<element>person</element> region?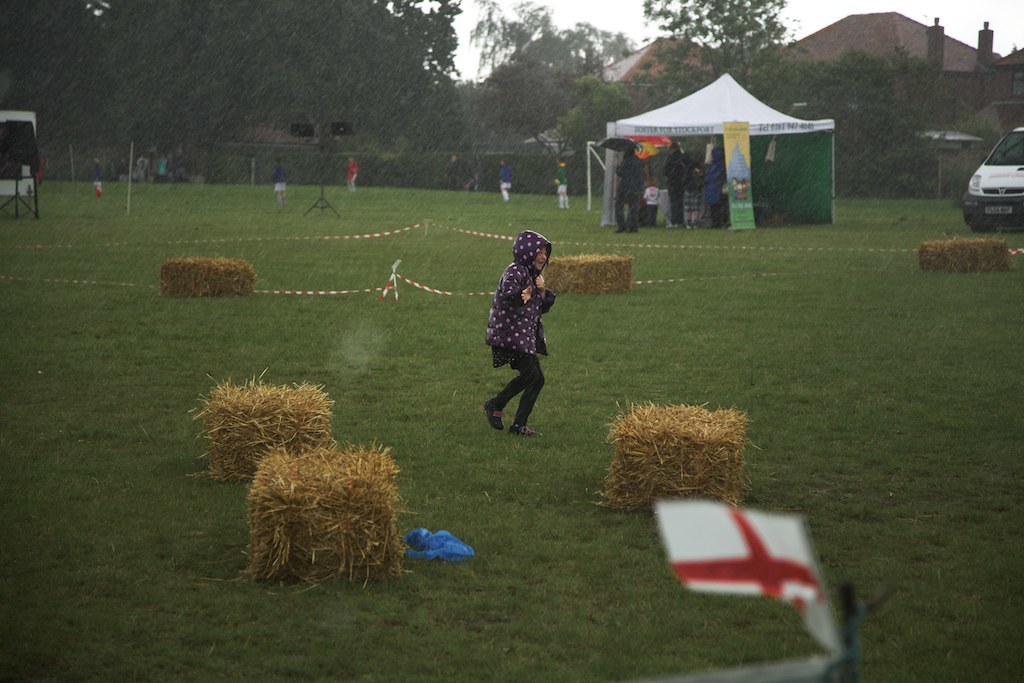
{"left": 691, "top": 149, "right": 723, "bottom": 229}
